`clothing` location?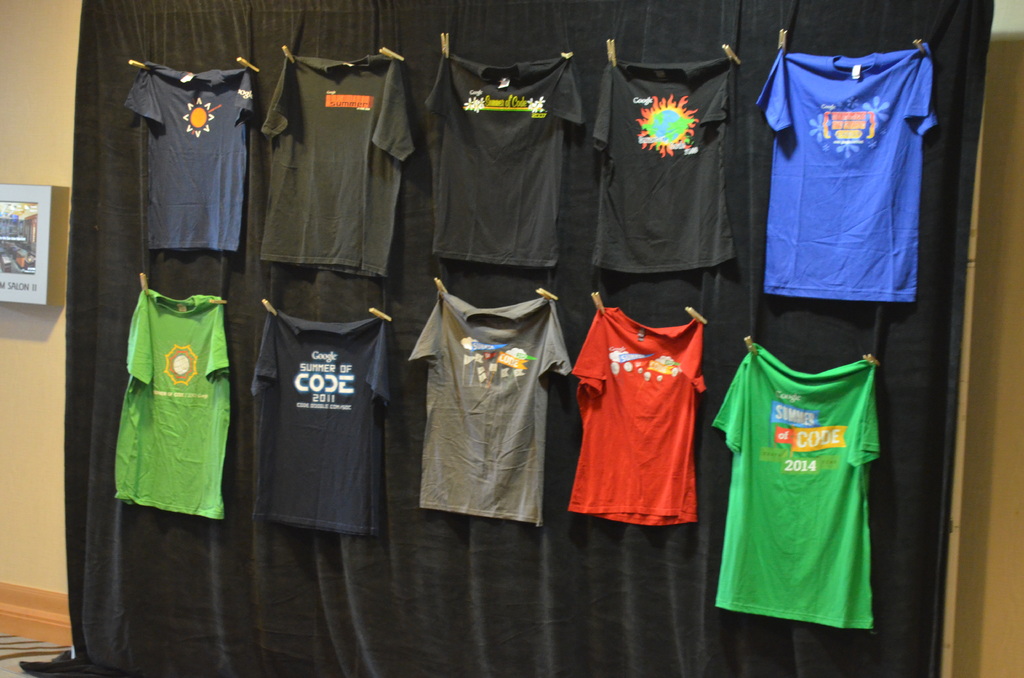
(111, 58, 259, 259)
